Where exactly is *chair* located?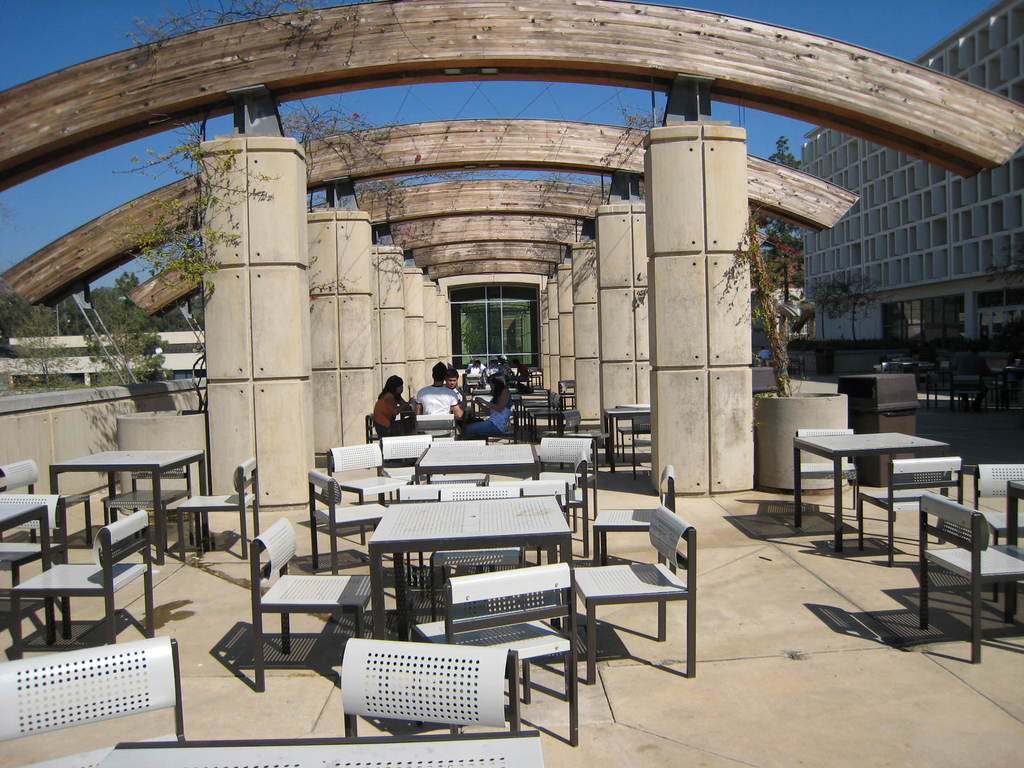
Its bounding box is (327,440,405,508).
